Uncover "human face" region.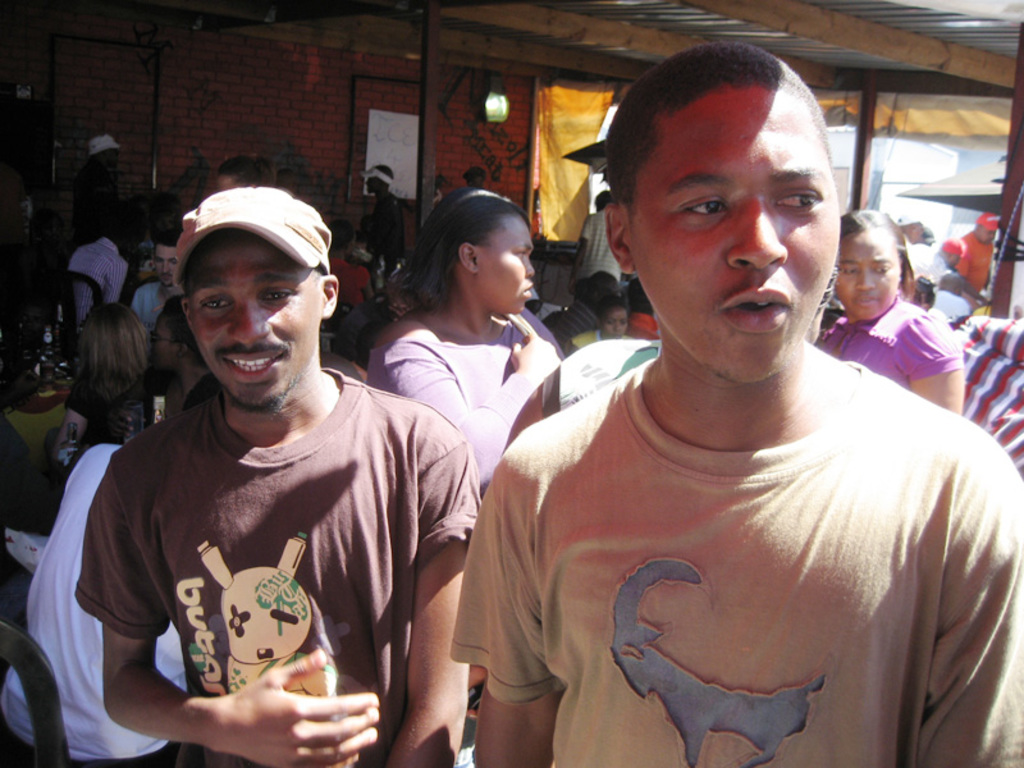
Uncovered: 480,218,535,315.
